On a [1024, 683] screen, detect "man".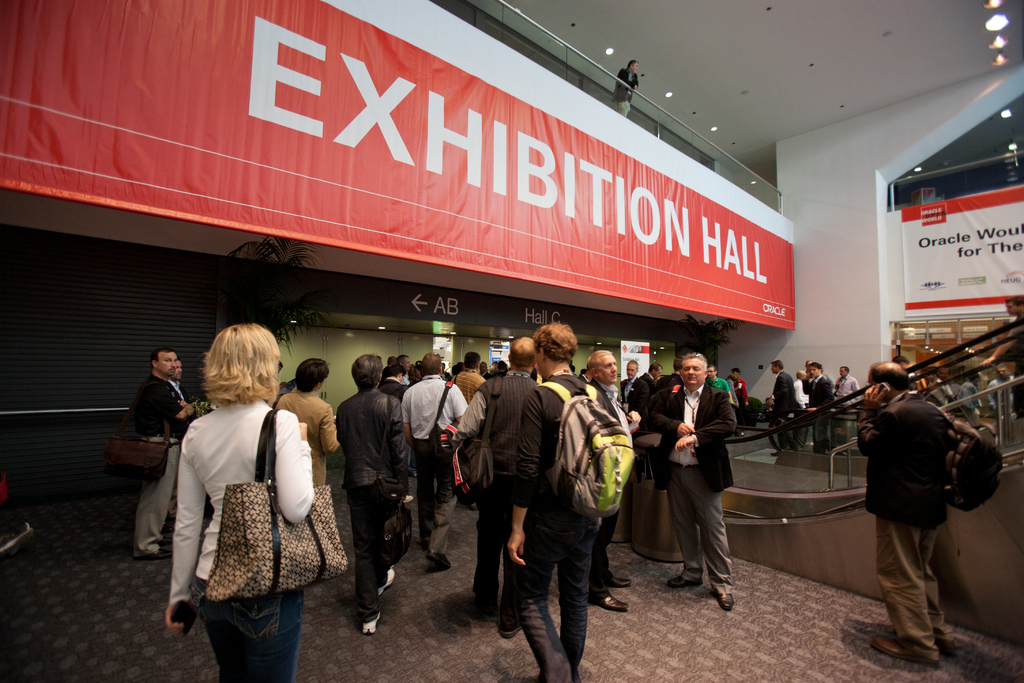
449/333/544/639.
